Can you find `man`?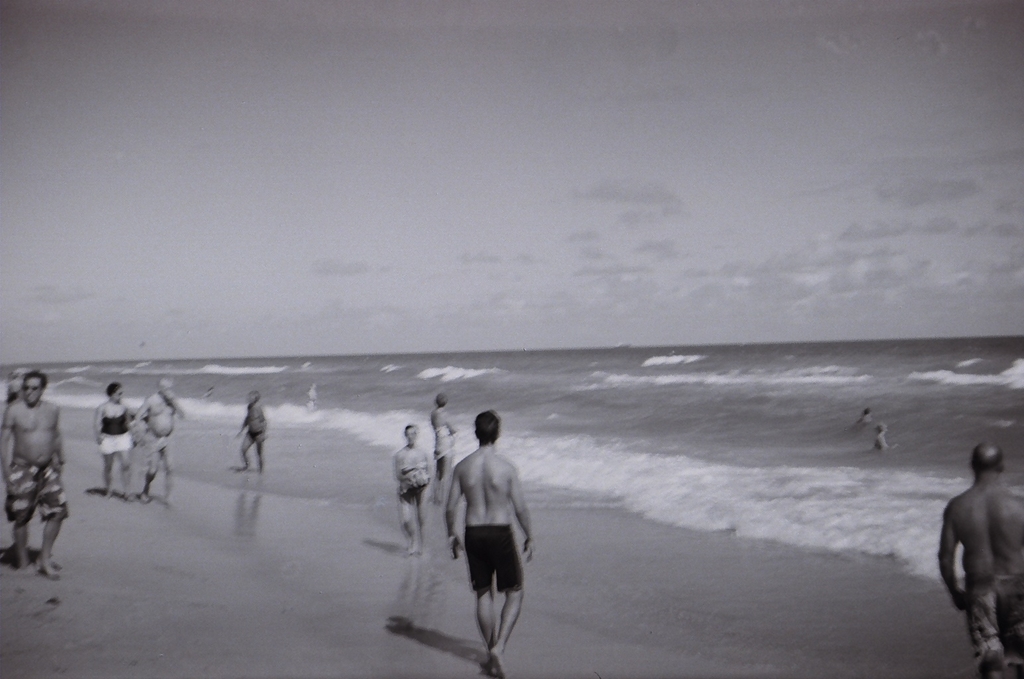
Yes, bounding box: {"x1": 445, "y1": 410, "x2": 534, "y2": 676}.
